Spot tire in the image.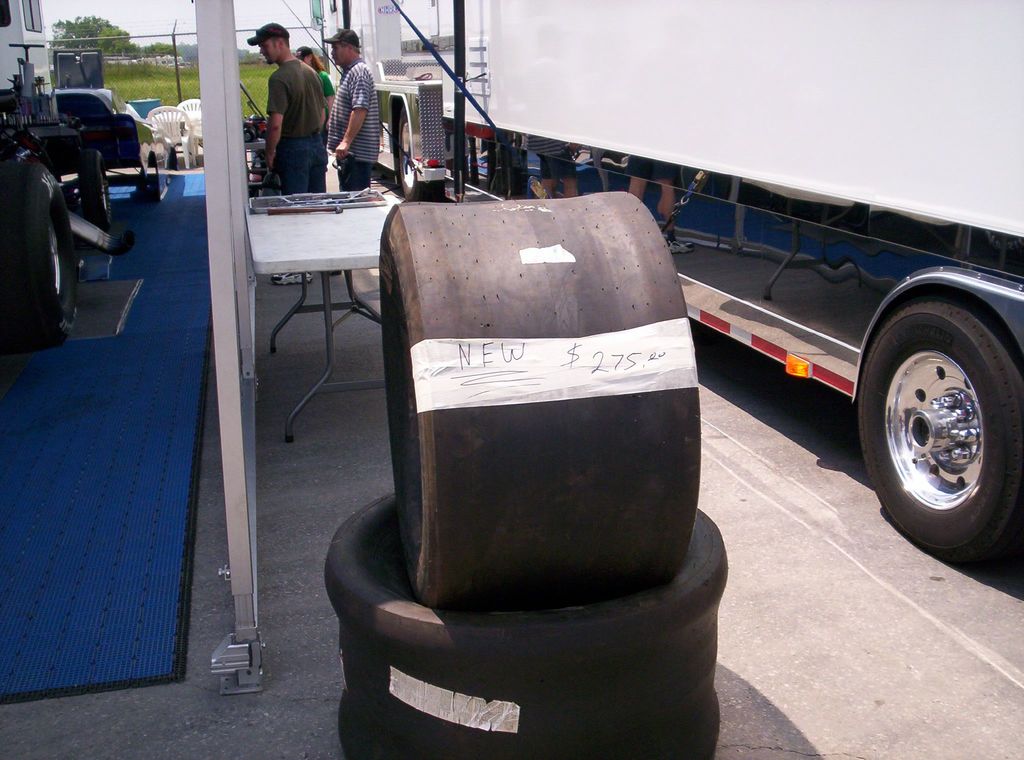
tire found at bbox(84, 147, 109, 220).
